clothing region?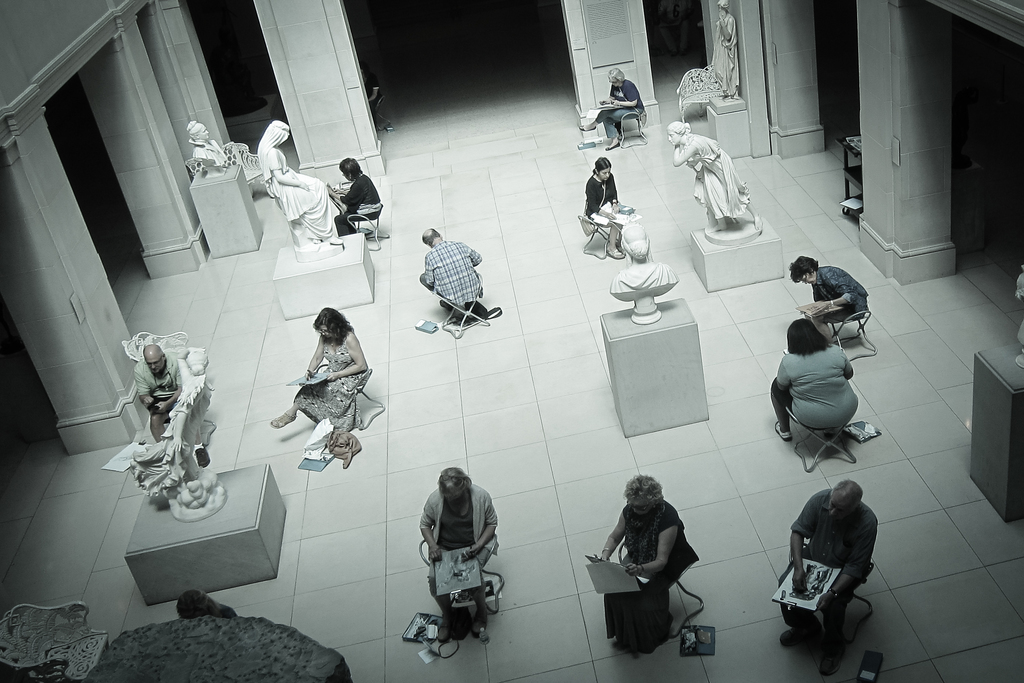
l=683, t=135, r=749, b=227
